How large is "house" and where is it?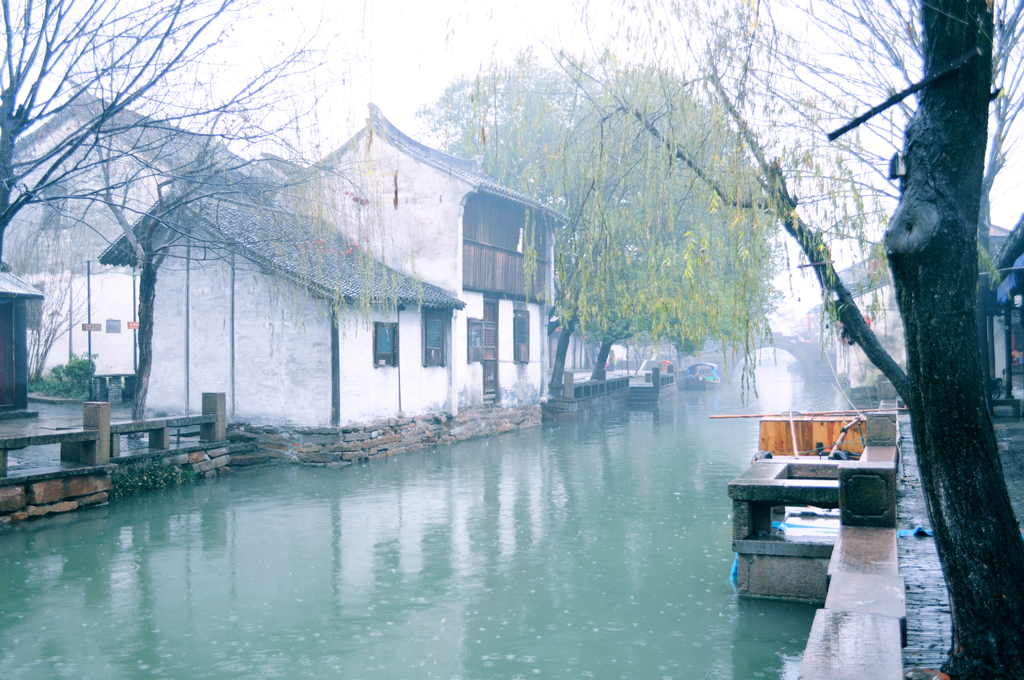
Bounding box: <bbox>802, 210, 1023, 421</bbox>.
